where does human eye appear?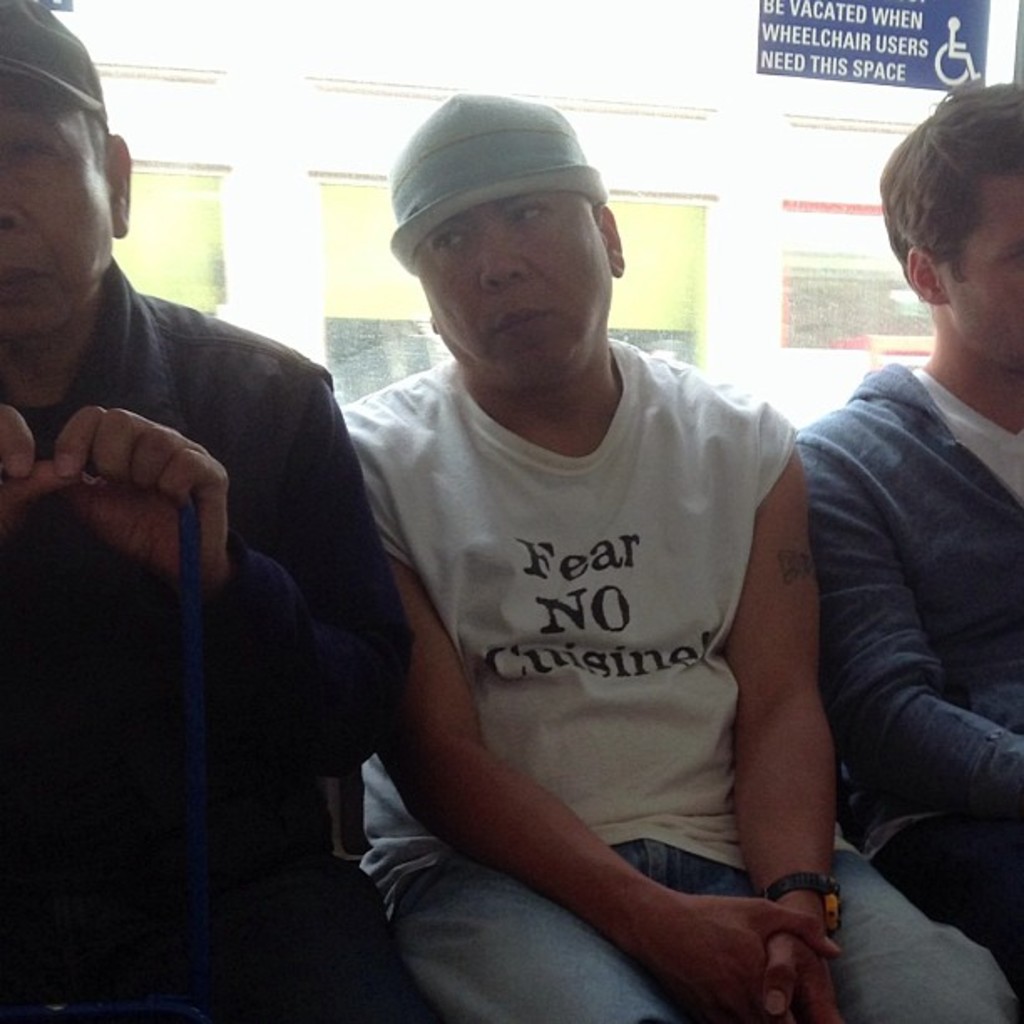
Appears at crop(430, 231, 474, 254).
